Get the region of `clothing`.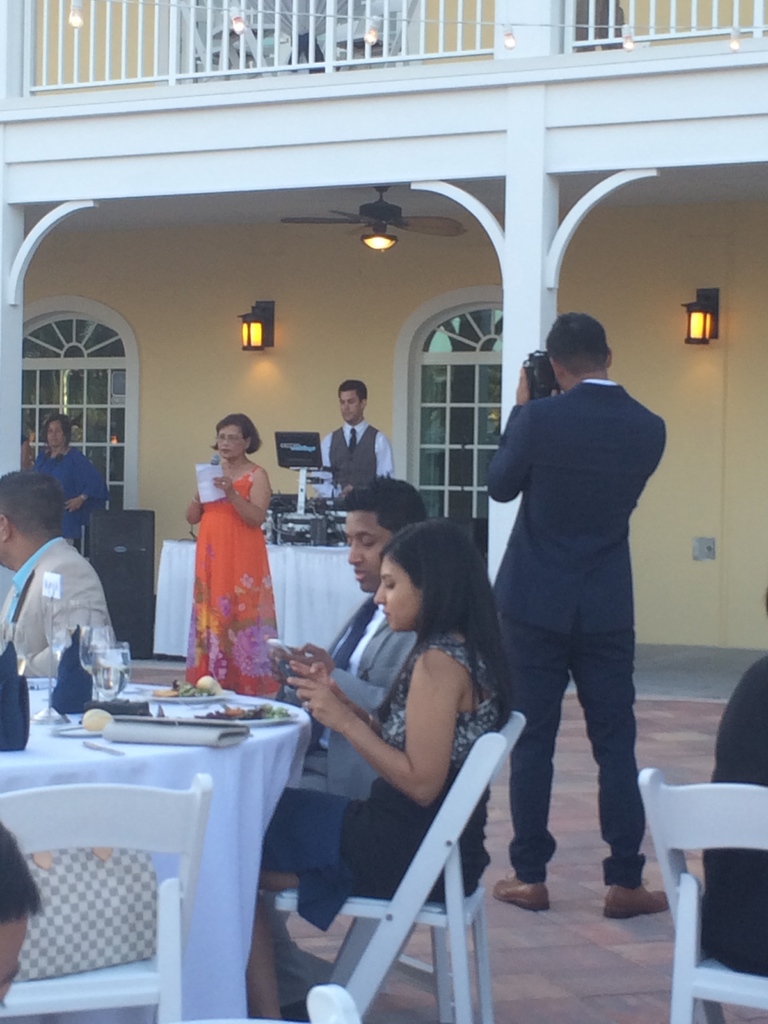
{"left": 292, "top": 591, "right": 409, "bottom": 785}.
